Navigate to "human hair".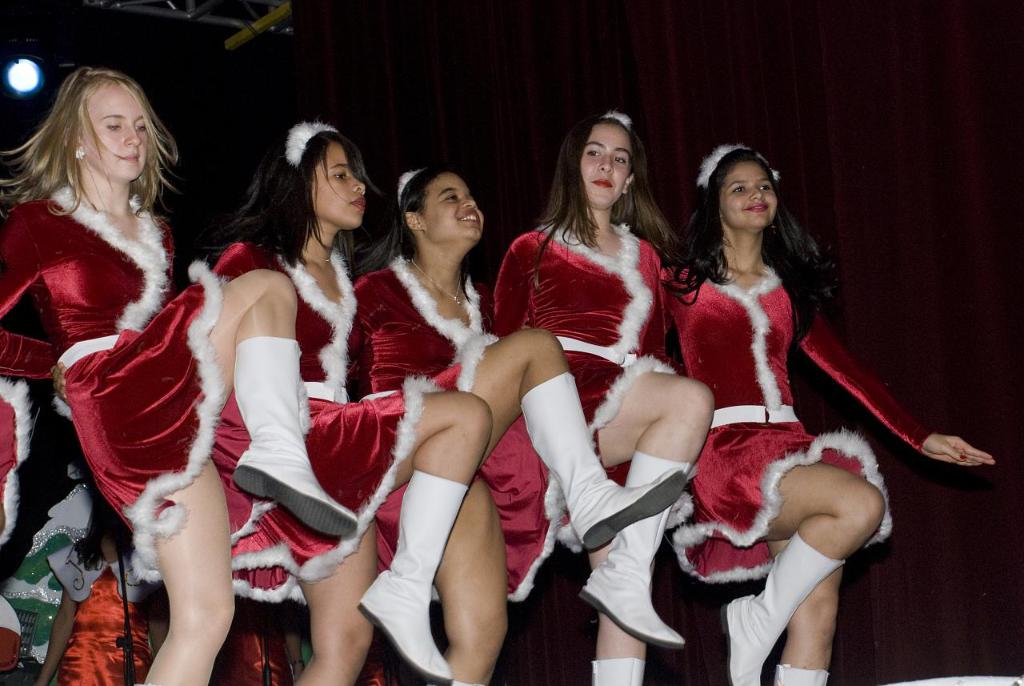
Navigation target: bbox(226, 121, 394, 274).
